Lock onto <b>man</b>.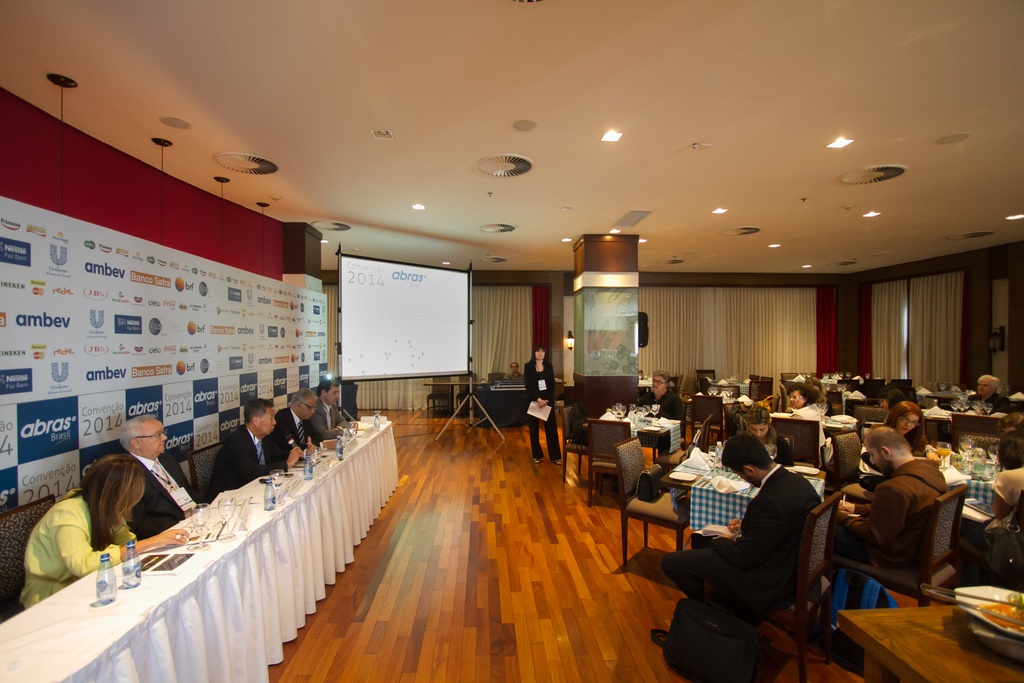
Locked: bbox(788, 424, 951, 612).
